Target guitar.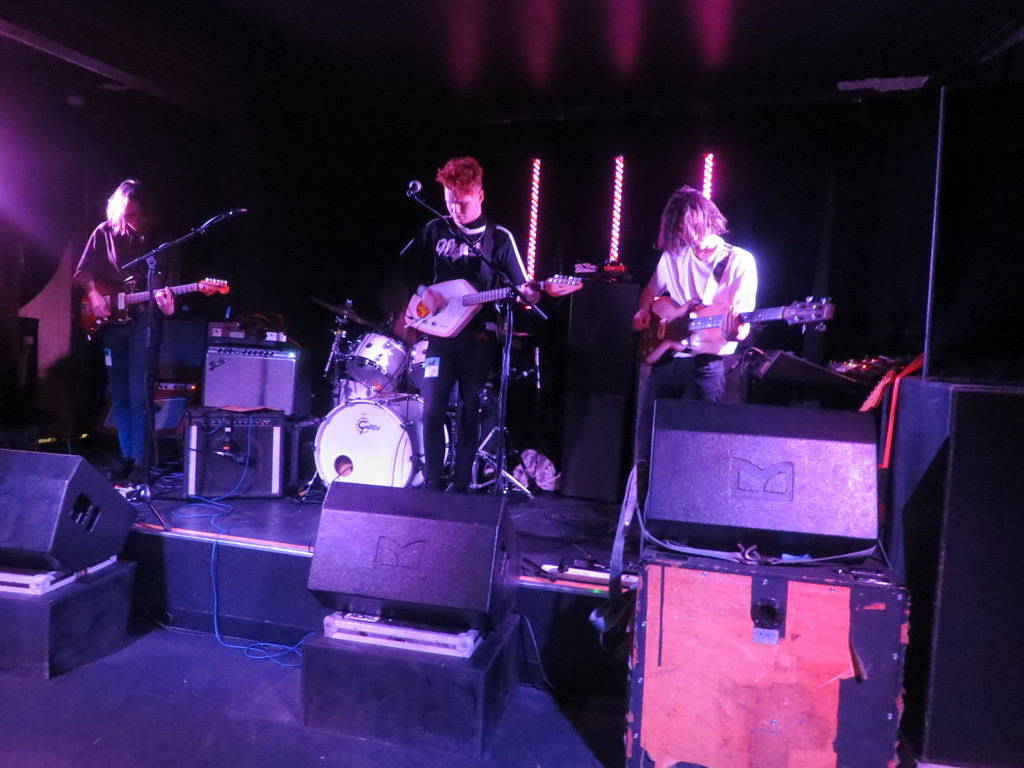
Target region: left=629, top=289, right=836, bottom=364.
